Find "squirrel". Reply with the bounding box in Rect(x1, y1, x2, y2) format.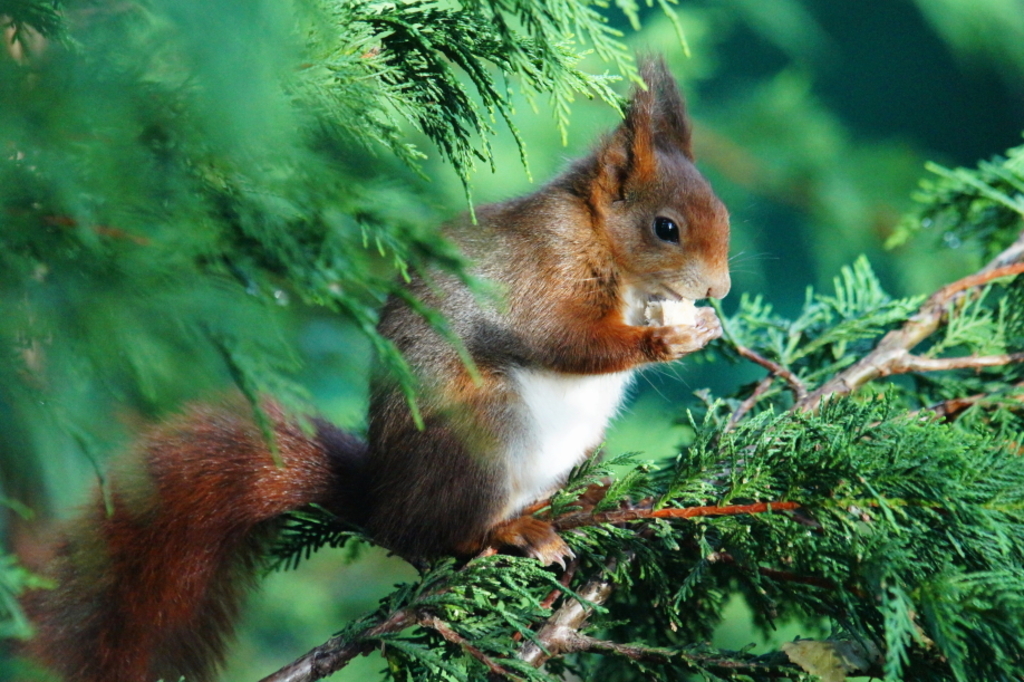
Rect(25, 40, 785, 681).
